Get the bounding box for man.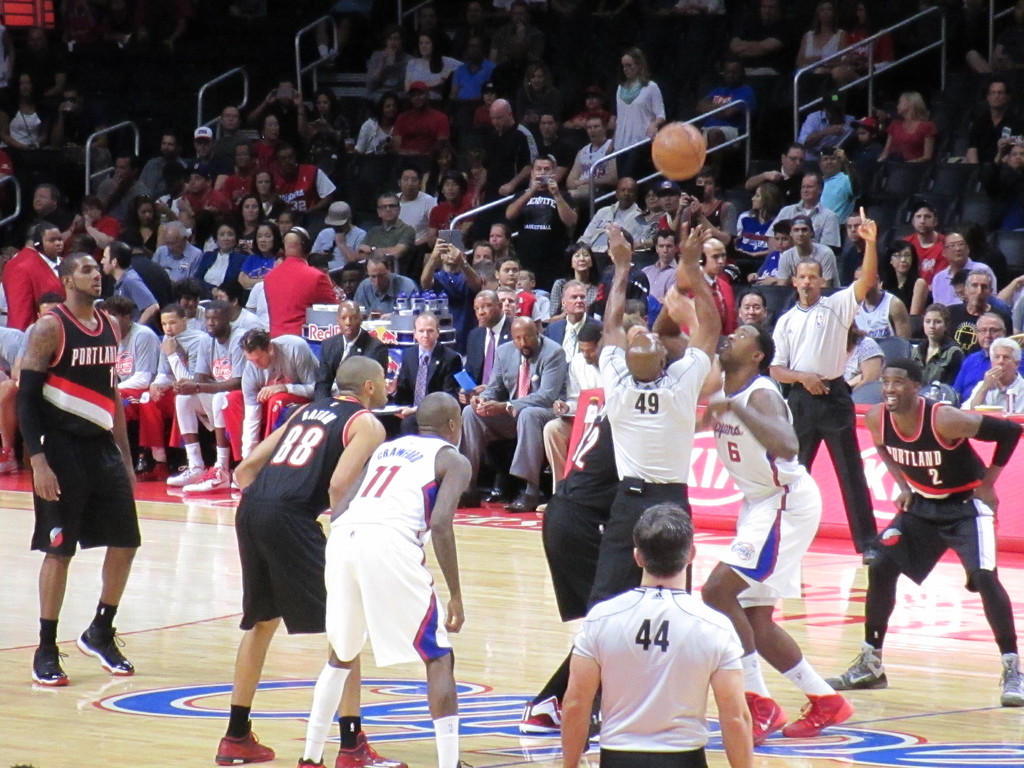
bbox=(678, 182, 734, 241).
